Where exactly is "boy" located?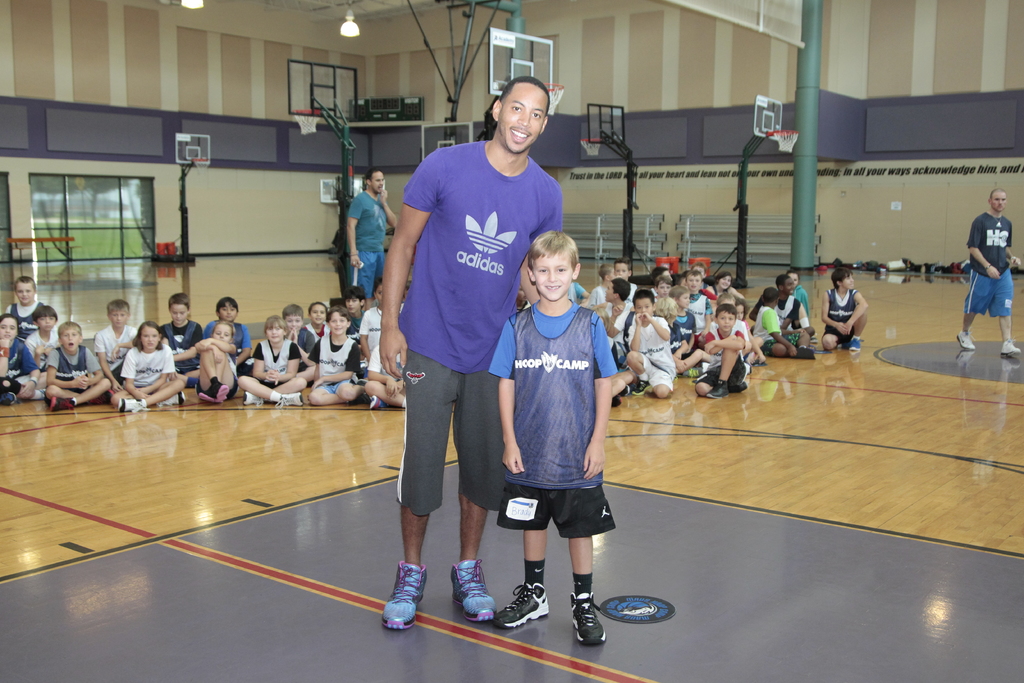
Its bounding box is BBox(91, 302, 140, 384).
